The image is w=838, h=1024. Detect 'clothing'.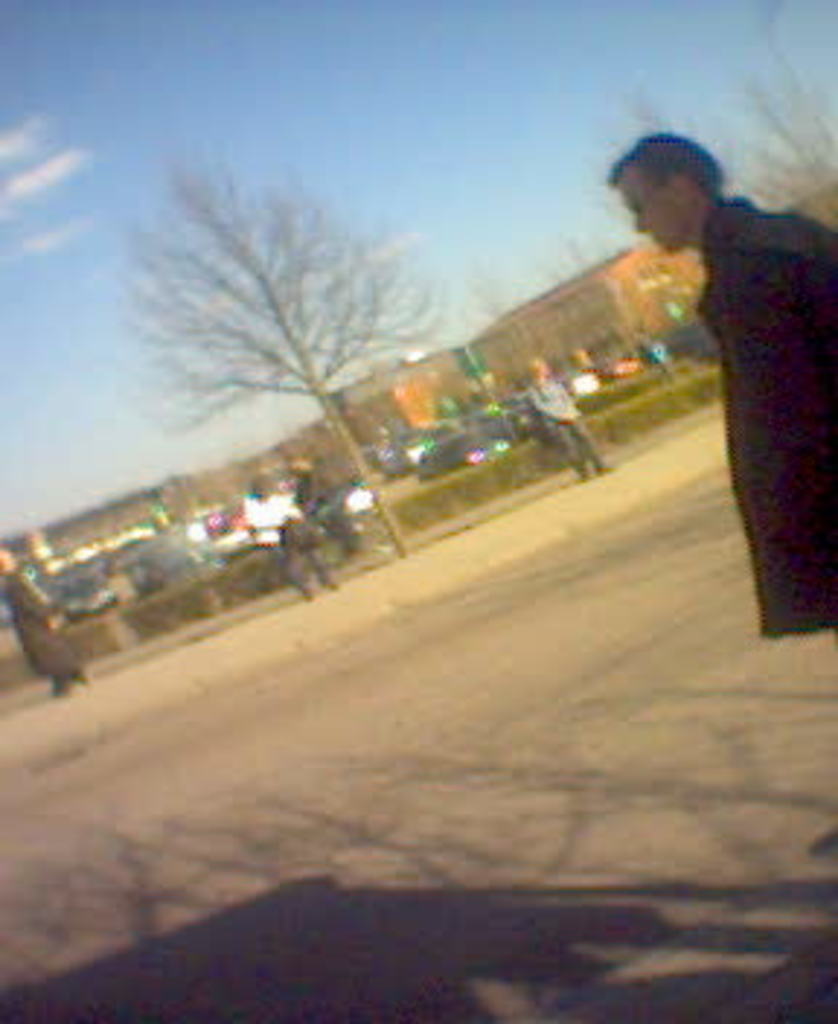
Detection: x1=0, y1=567, x2=79, y2=681.
